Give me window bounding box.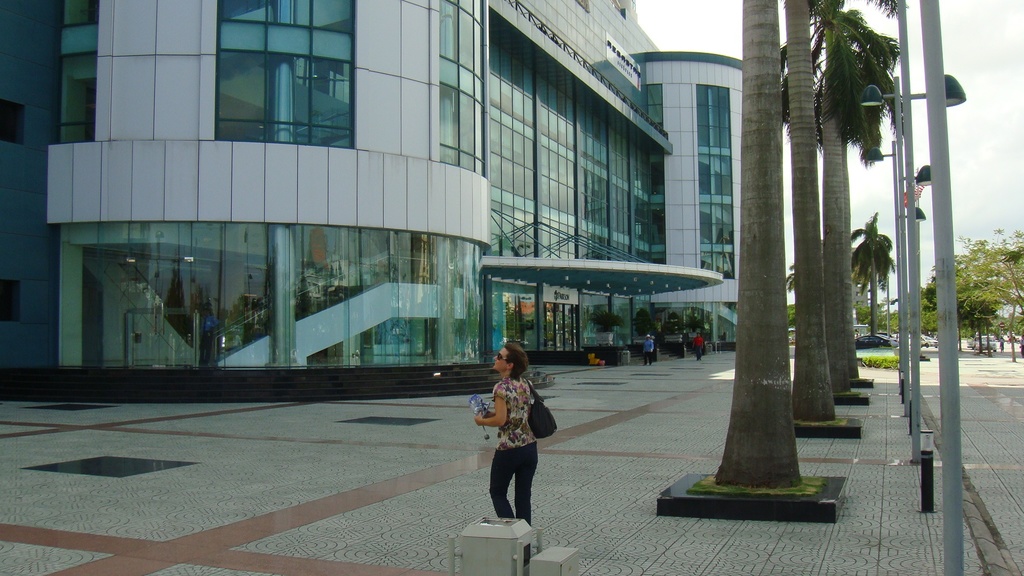
region(694, 79, 738, 277).
